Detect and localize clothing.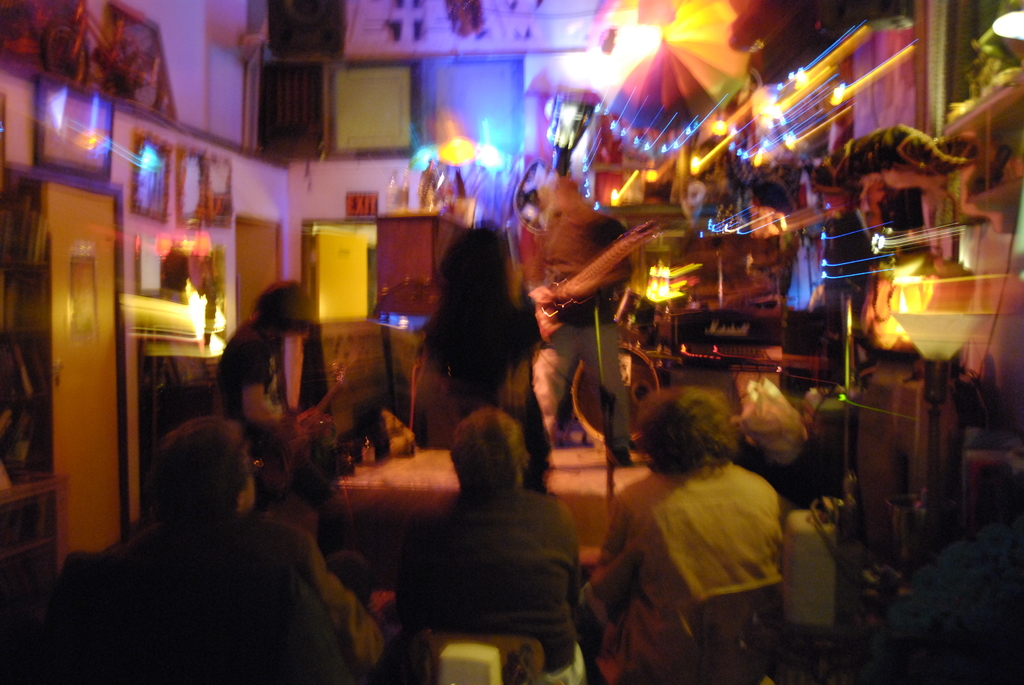
Localized at bbox(593, 436, 817, 672).
